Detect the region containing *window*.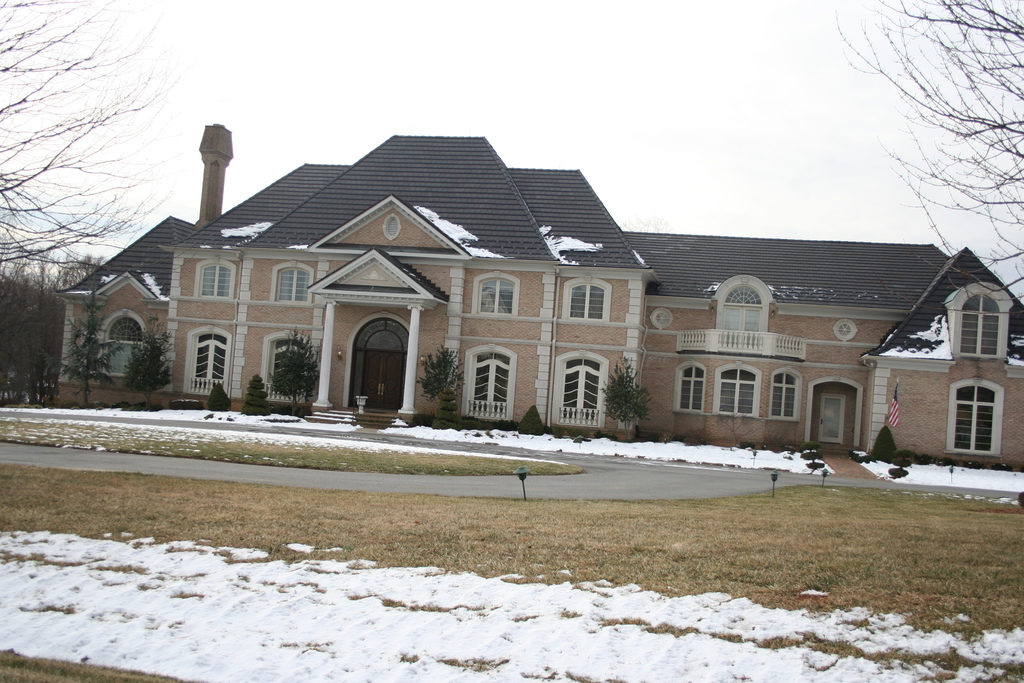
<box>949,370,1008,461</box>.
